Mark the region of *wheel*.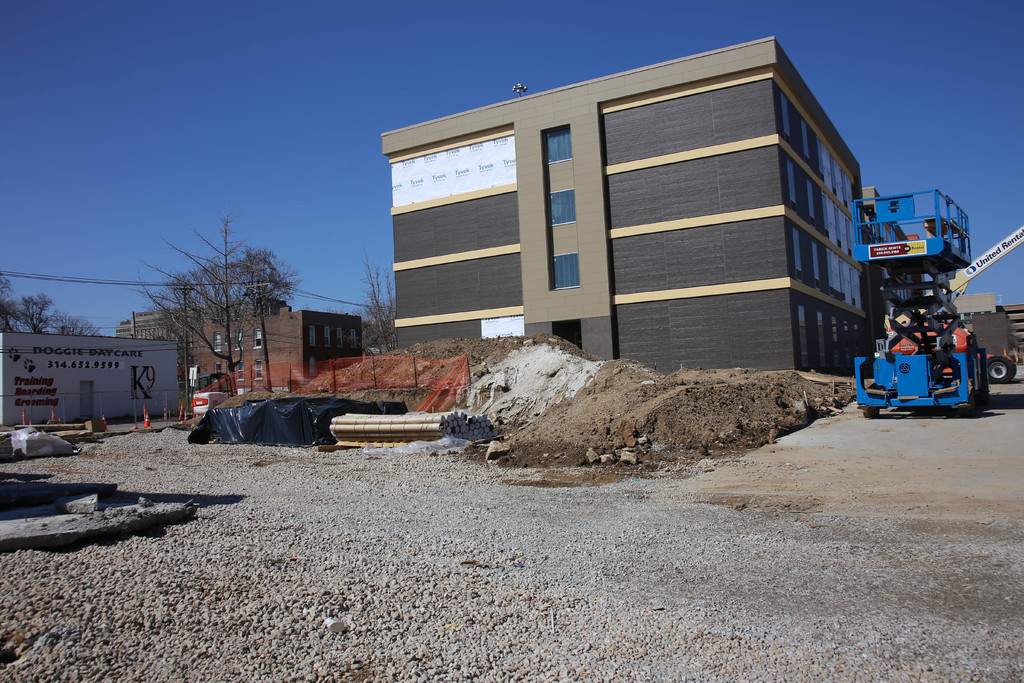
Region: (987, 353, 1017, 384).
